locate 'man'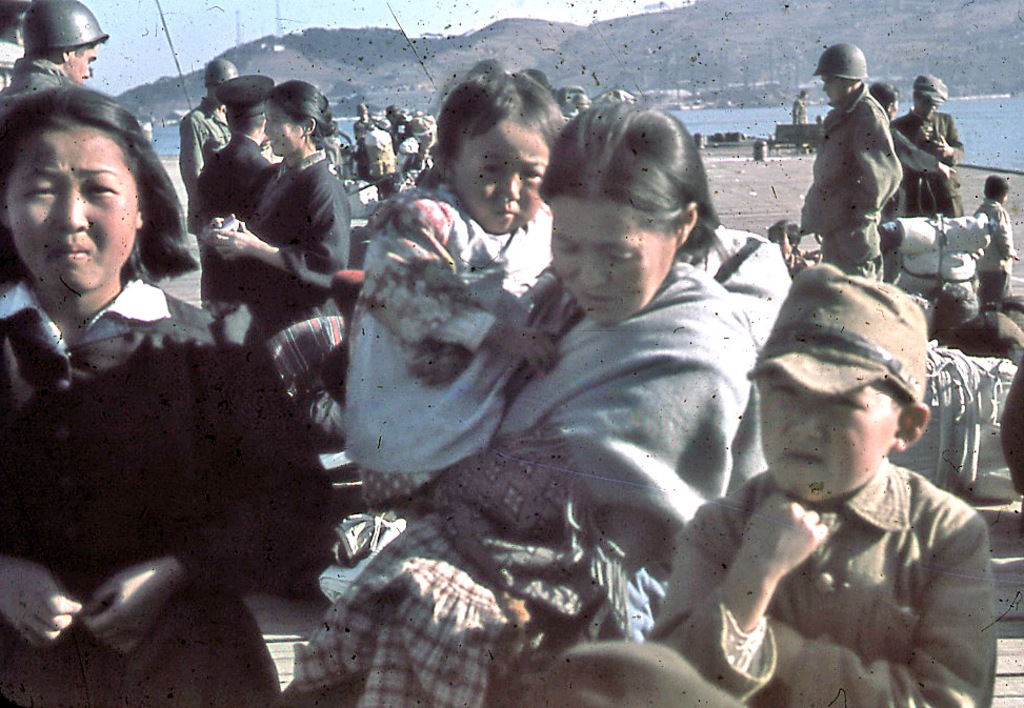
box(0, 0, 113, 117)
